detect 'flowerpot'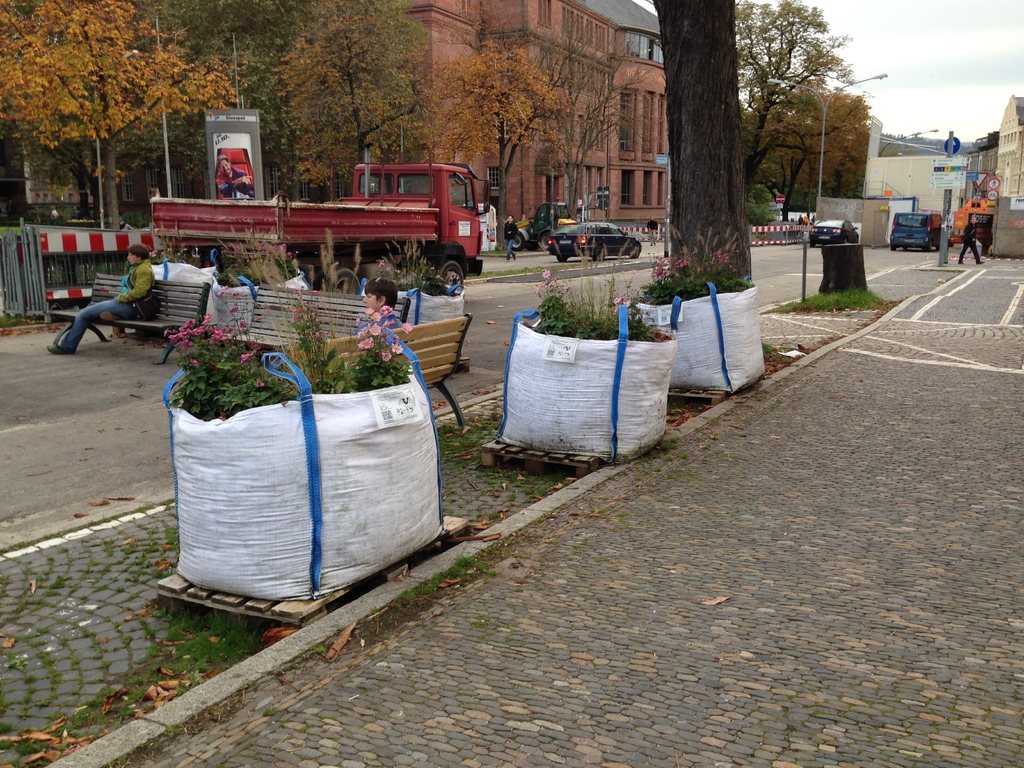
<box>630,283,772,393</box>
